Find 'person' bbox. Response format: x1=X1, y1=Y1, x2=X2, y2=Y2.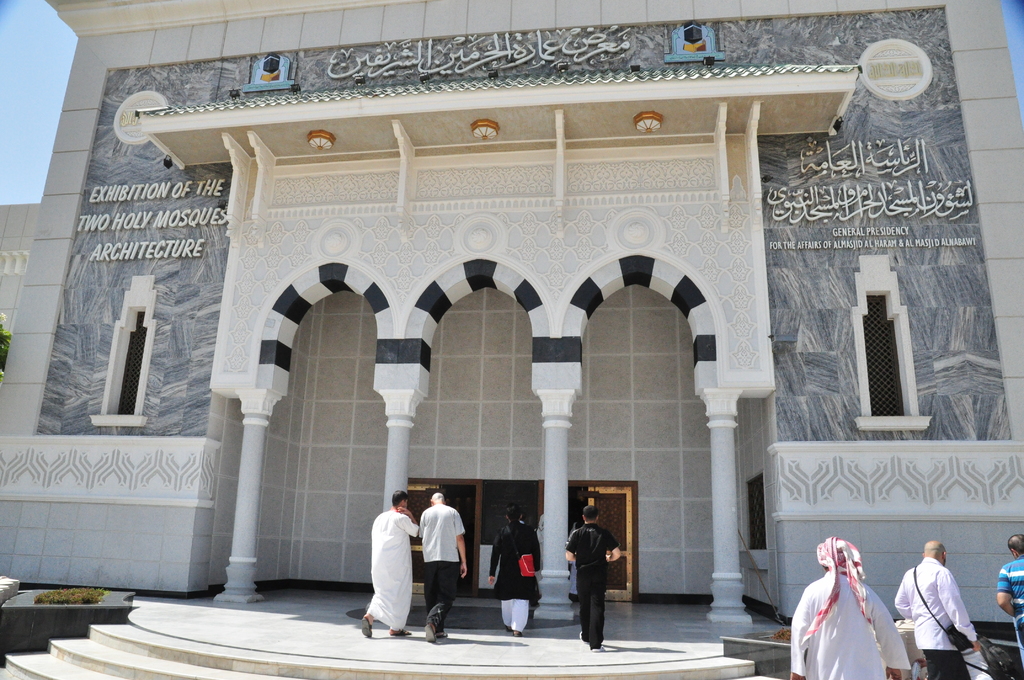
x1=785, y1=534, x2=919, y2=679.
